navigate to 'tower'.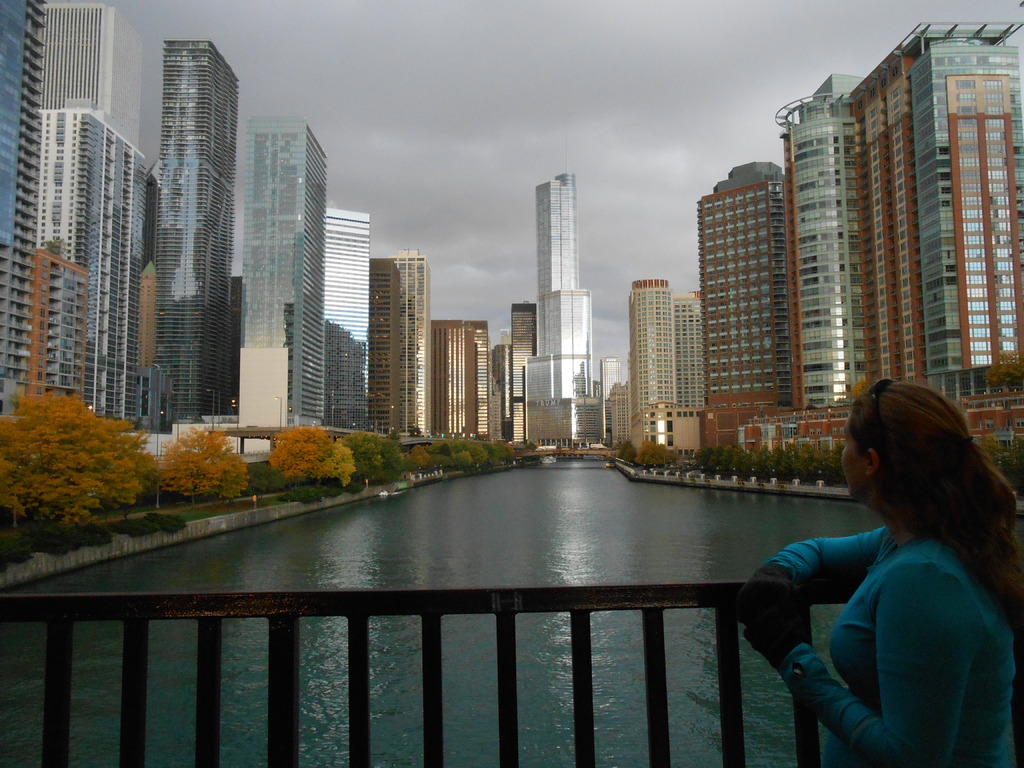
Navigation target: (x1=628, y1=277, x2=680, y2=441).
